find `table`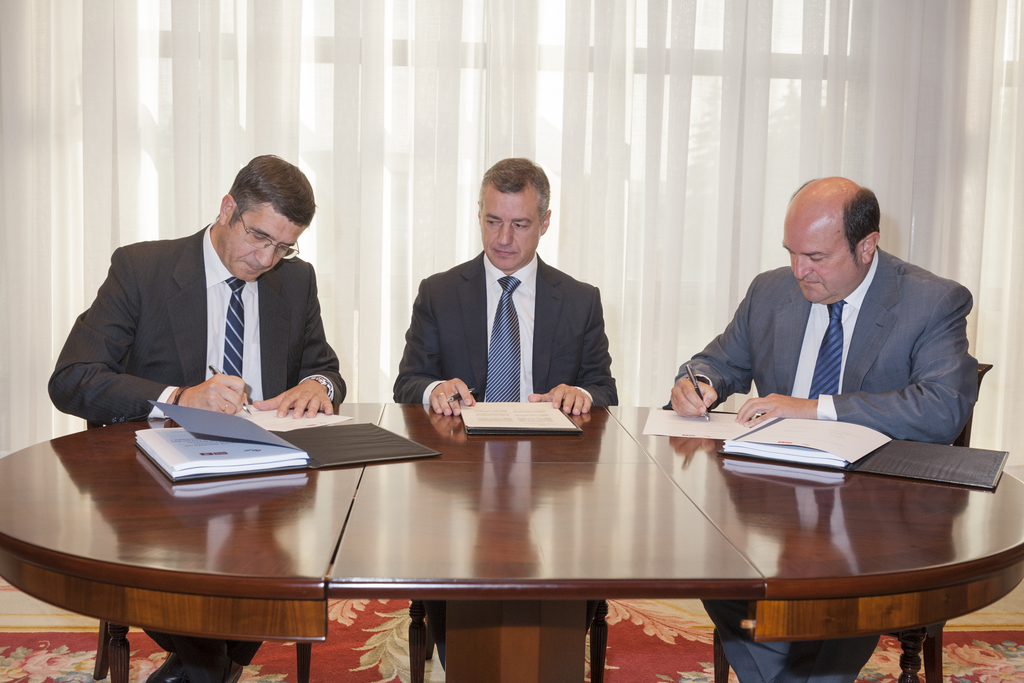
locate(35, 378, 915, 680)
